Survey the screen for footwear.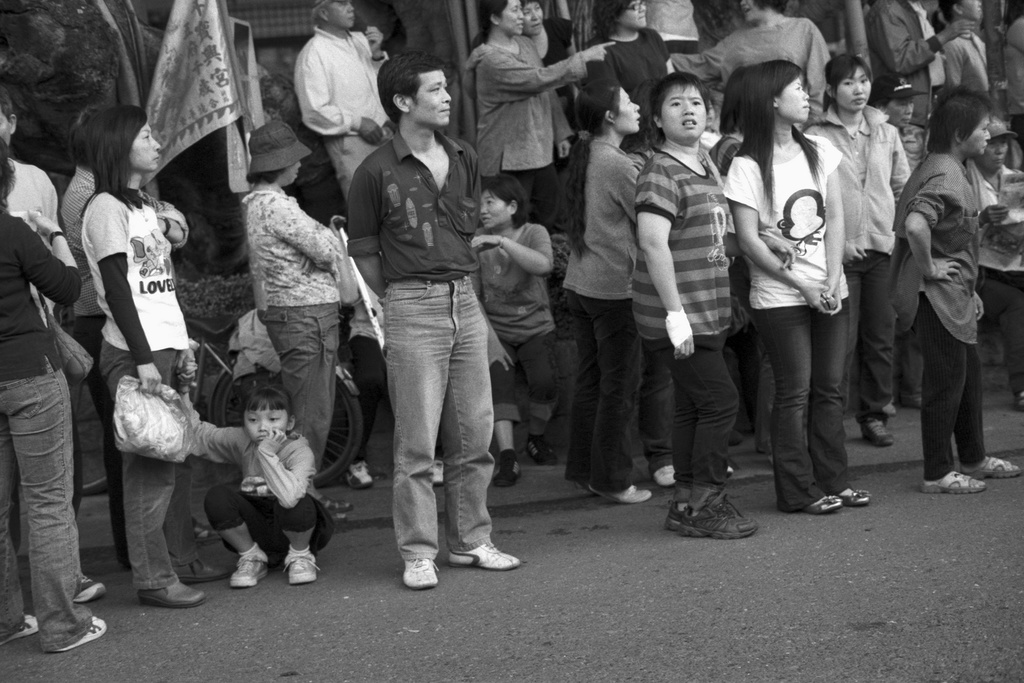
Survey found: bbox=[399, 555, 435, 587].
